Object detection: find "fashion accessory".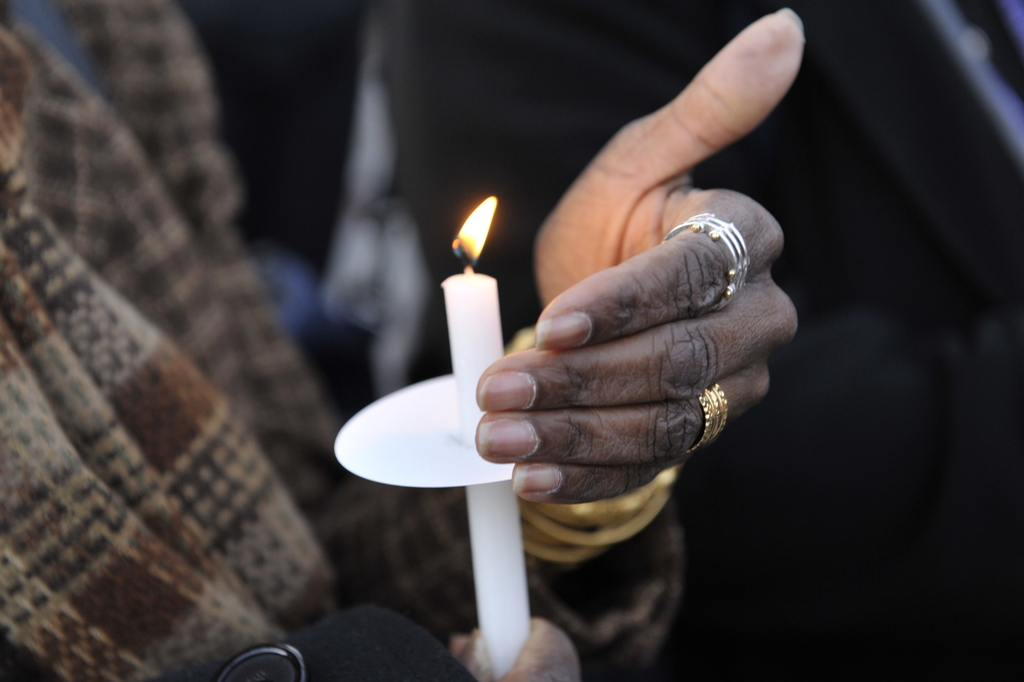
660:213:751:315.
